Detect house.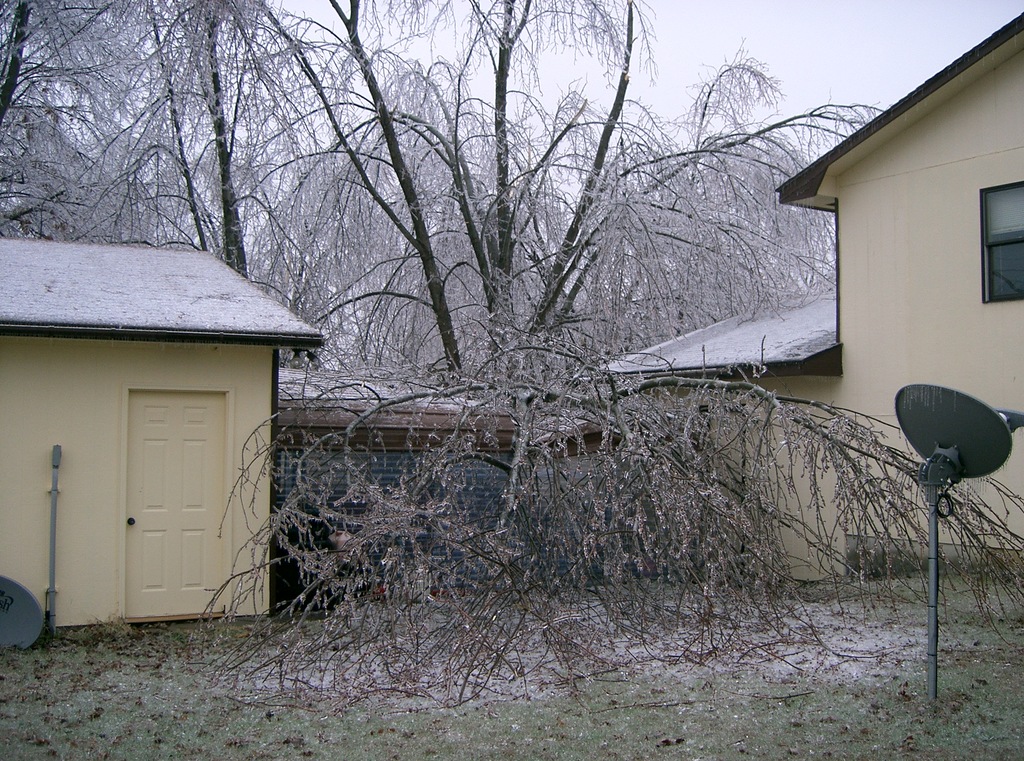
Detected at 0,231,325,619.
